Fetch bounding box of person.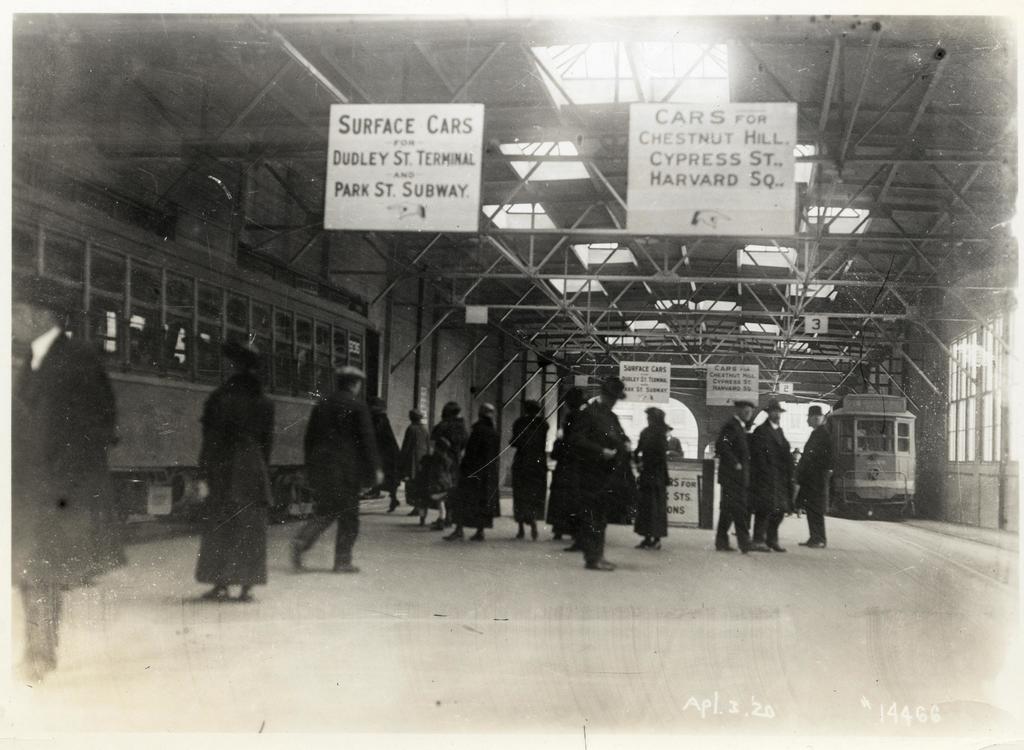
Bbox: 632, 396, 673, 546.
